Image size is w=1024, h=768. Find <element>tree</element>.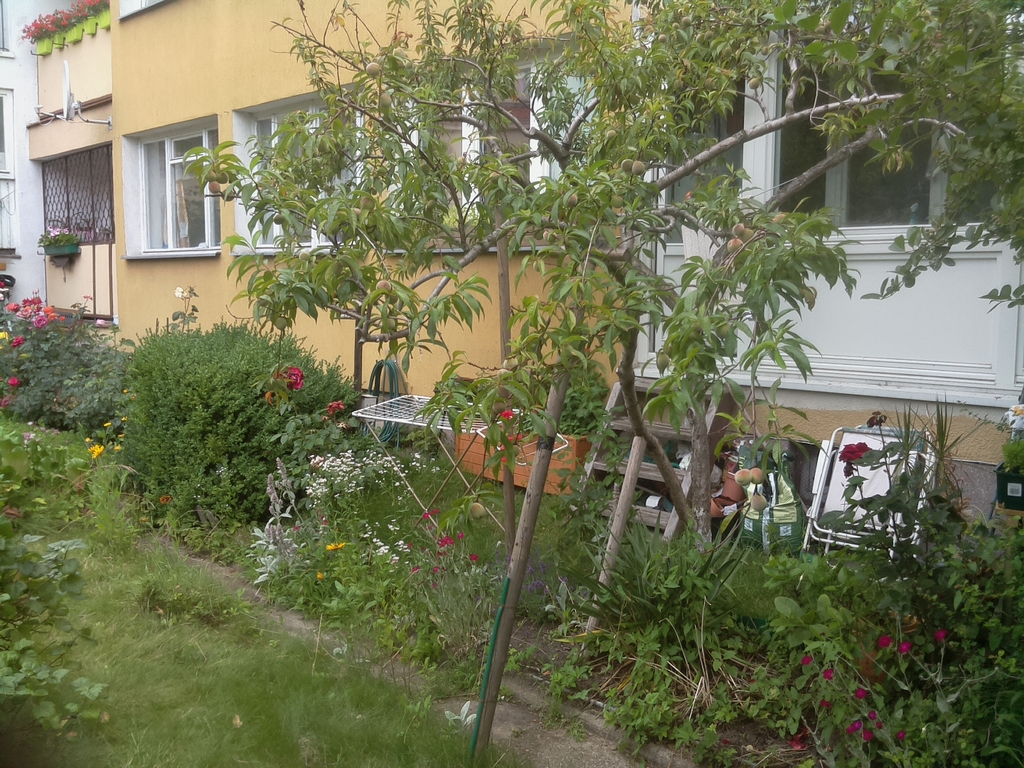
region(176, 0, 1023, 767).
